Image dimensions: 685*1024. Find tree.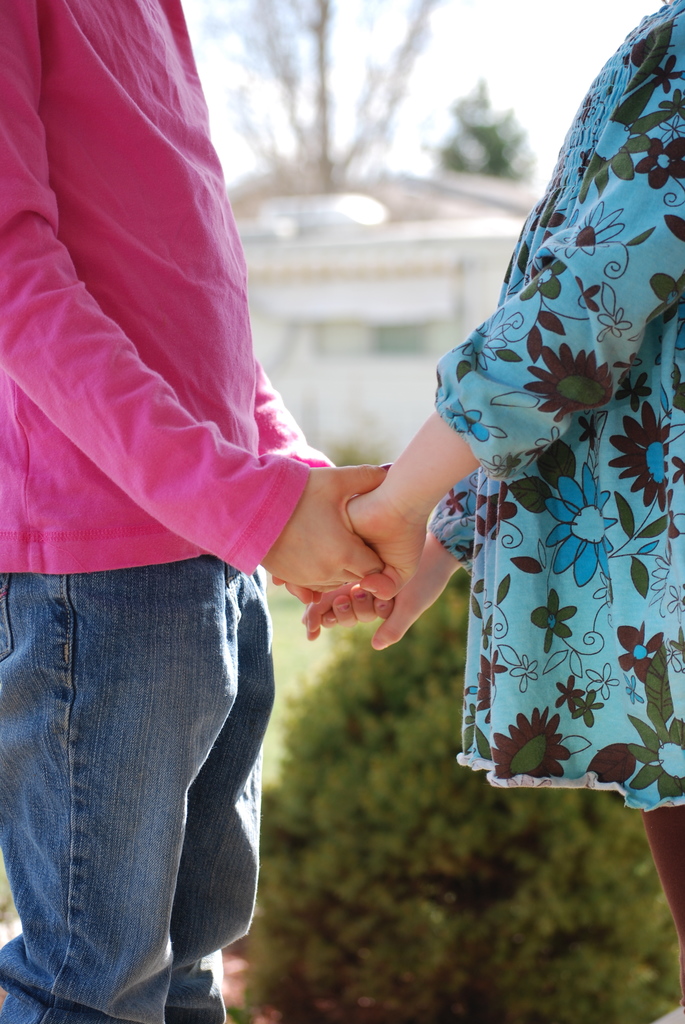
[199,0,432,176].
